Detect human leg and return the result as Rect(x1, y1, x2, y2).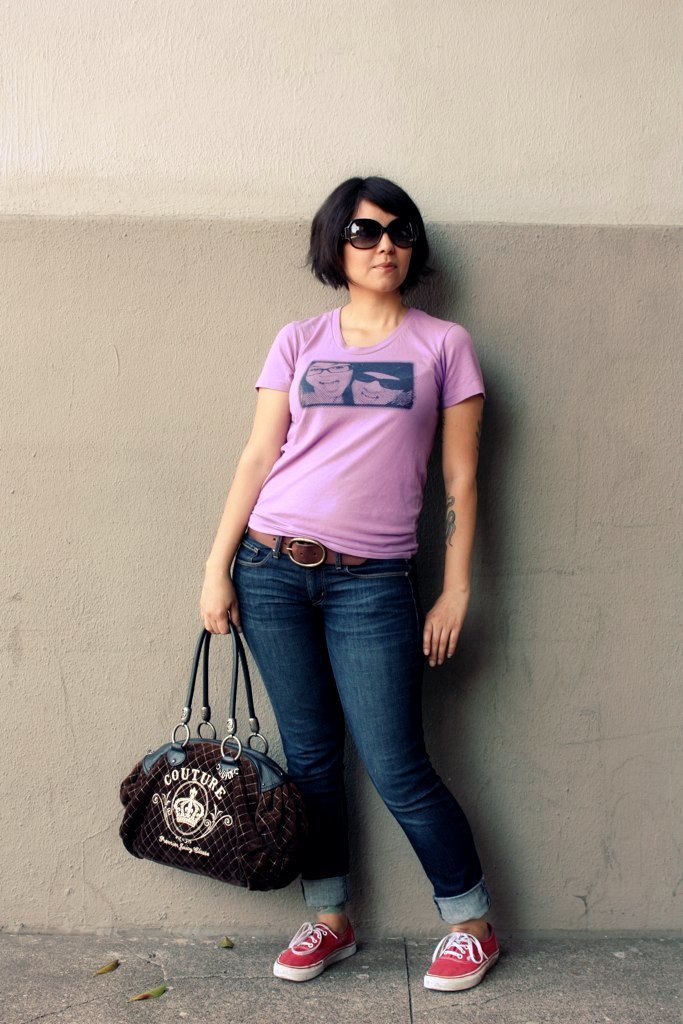
Rect(248, 526, 367, 976).
